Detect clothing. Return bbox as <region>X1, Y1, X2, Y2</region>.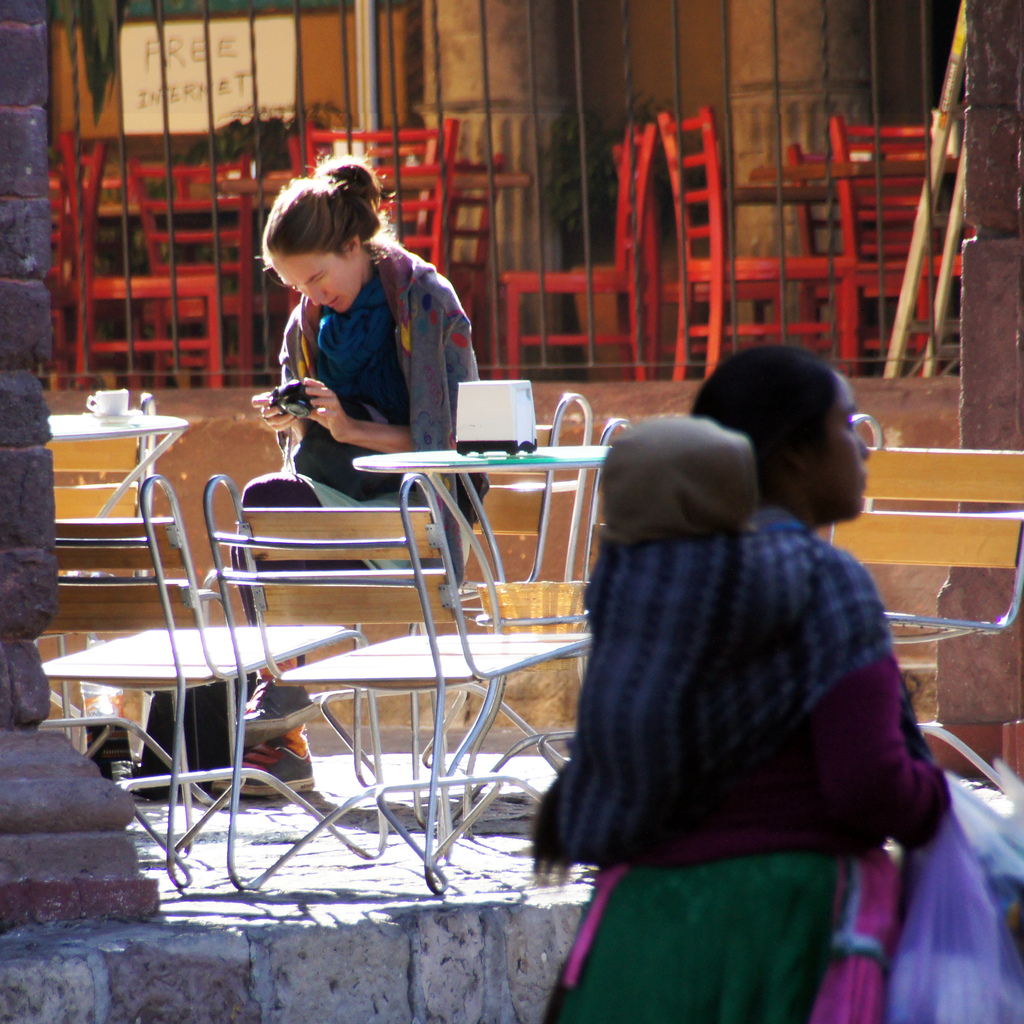
<region>245, 238, 470, 647</region>.
